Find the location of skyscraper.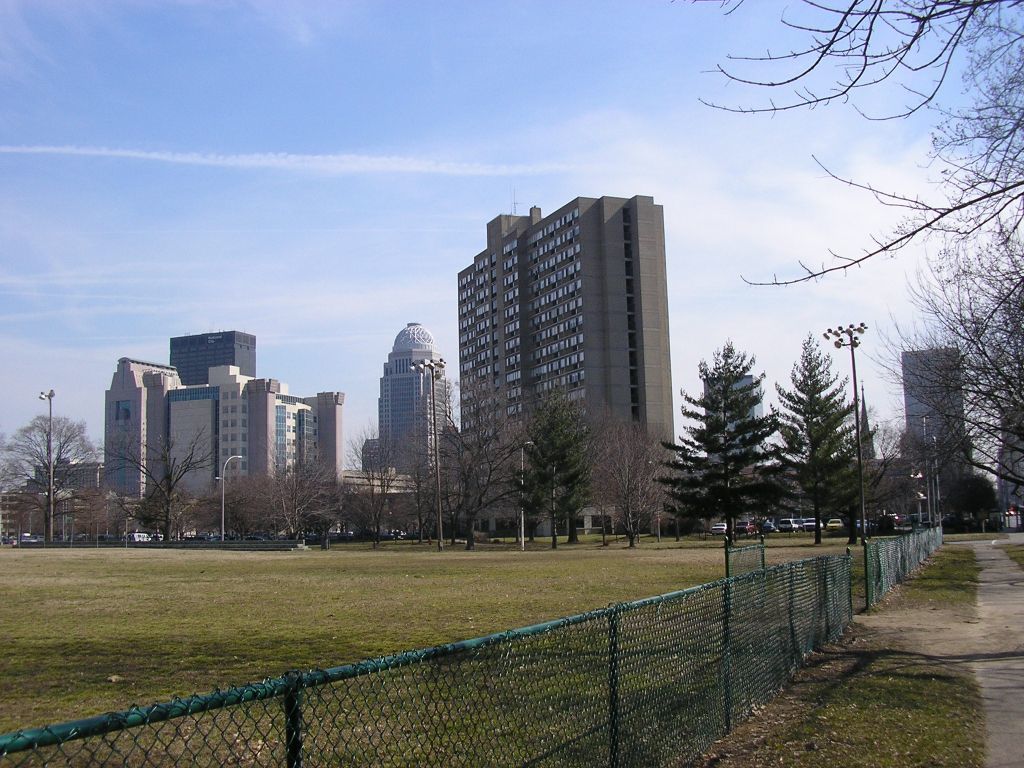
Location: [left=164, top=331, right=253, bottom=391].
